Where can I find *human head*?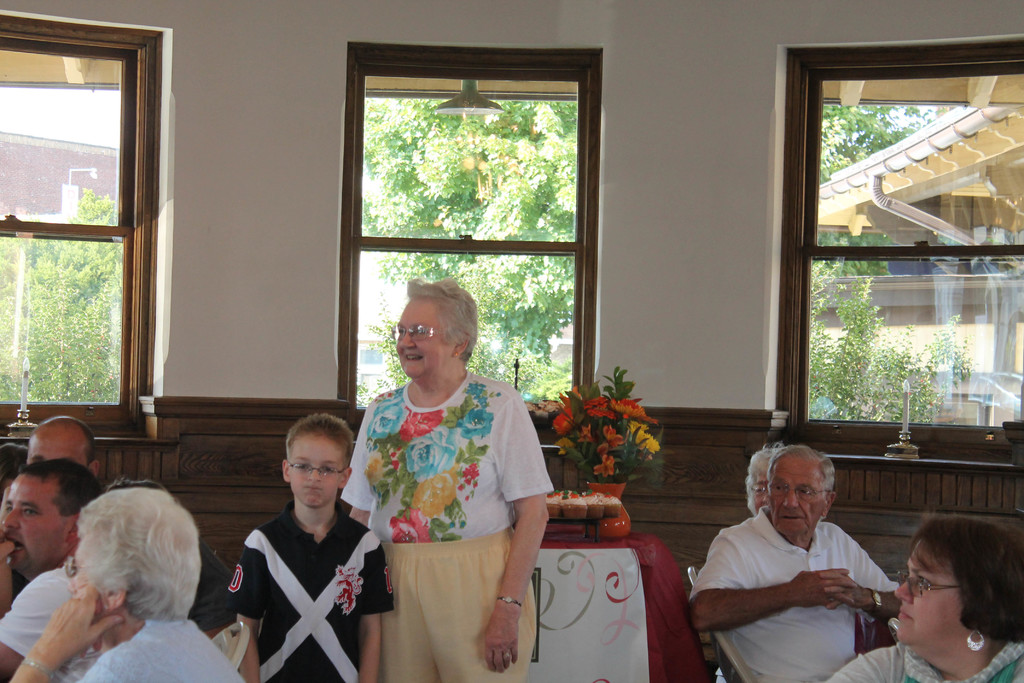
You can find it at [69,488,203,638].
